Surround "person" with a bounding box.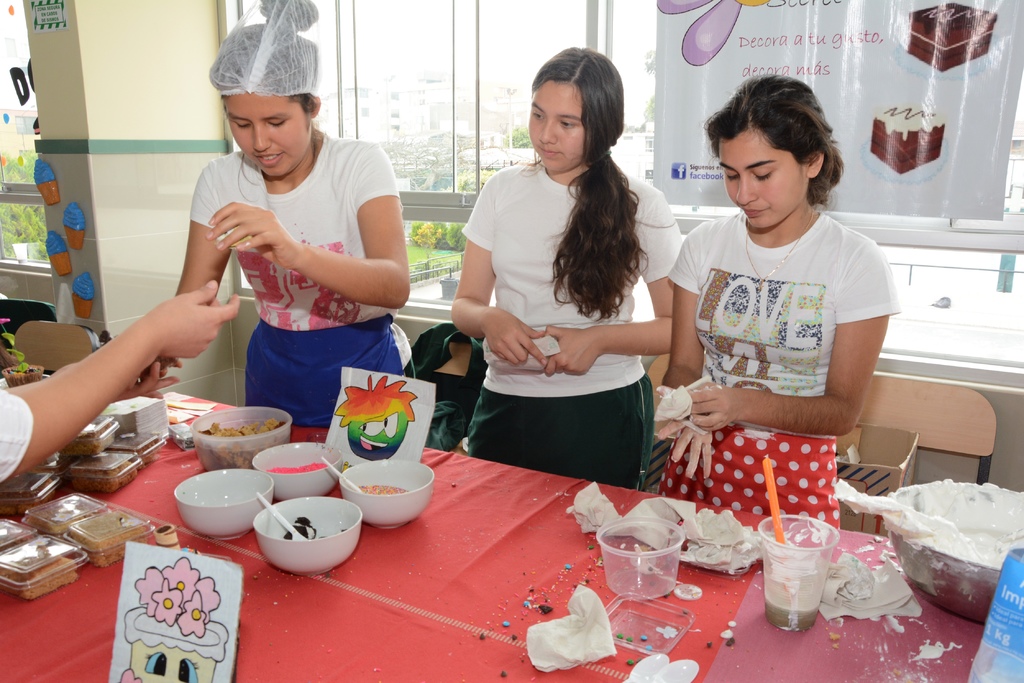
locate(444, 42, 680, 494).
